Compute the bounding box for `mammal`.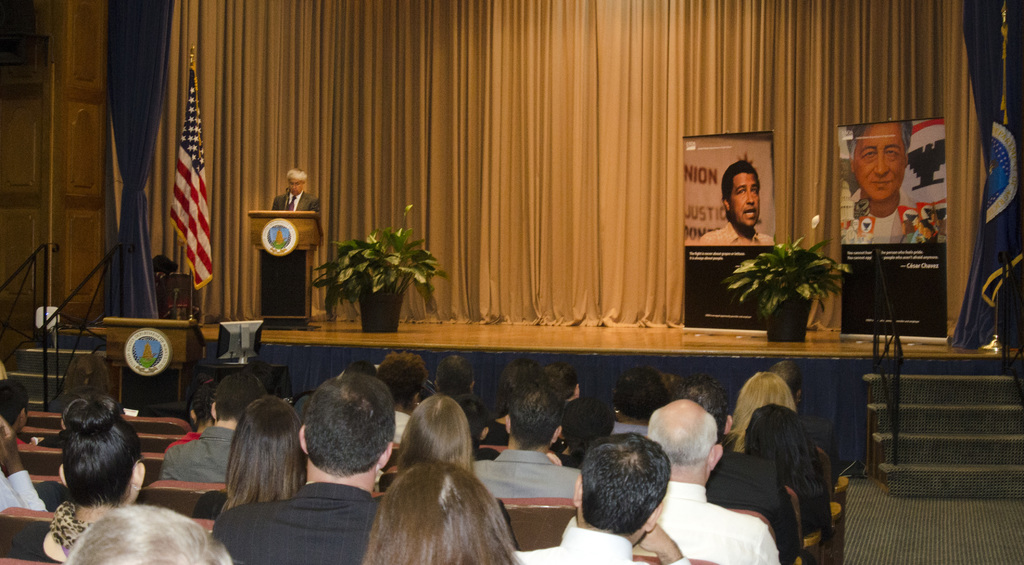
[left=63, top=498, right=235, bottom=564].
